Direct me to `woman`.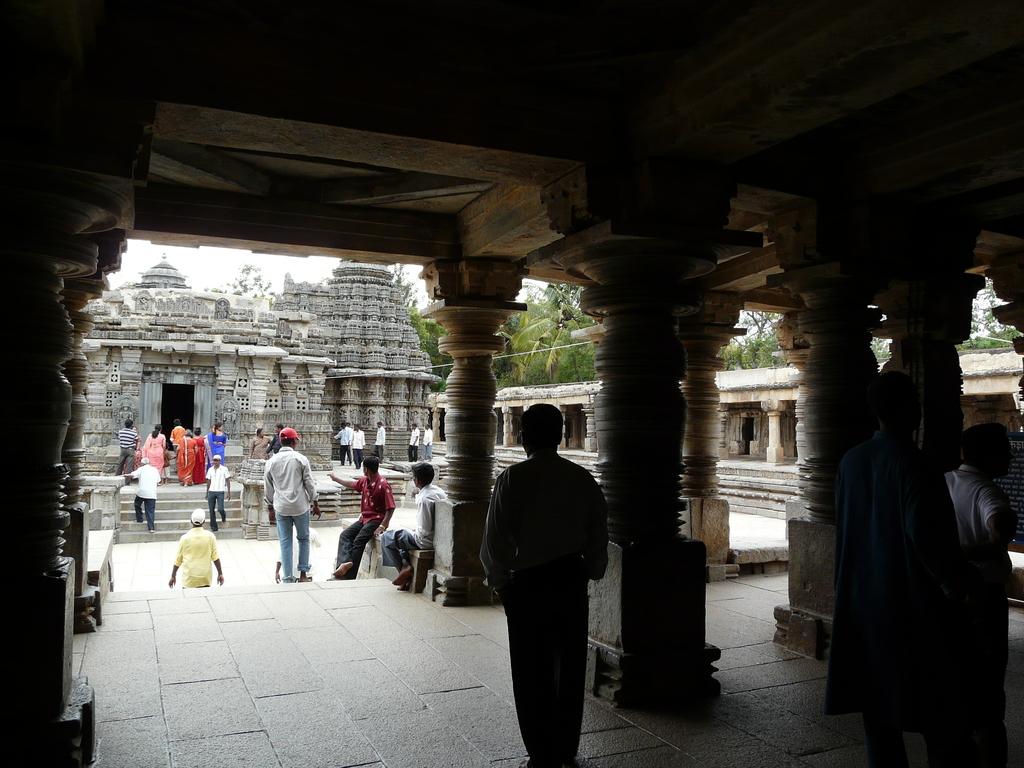
Direction: (202,420,227,485).
